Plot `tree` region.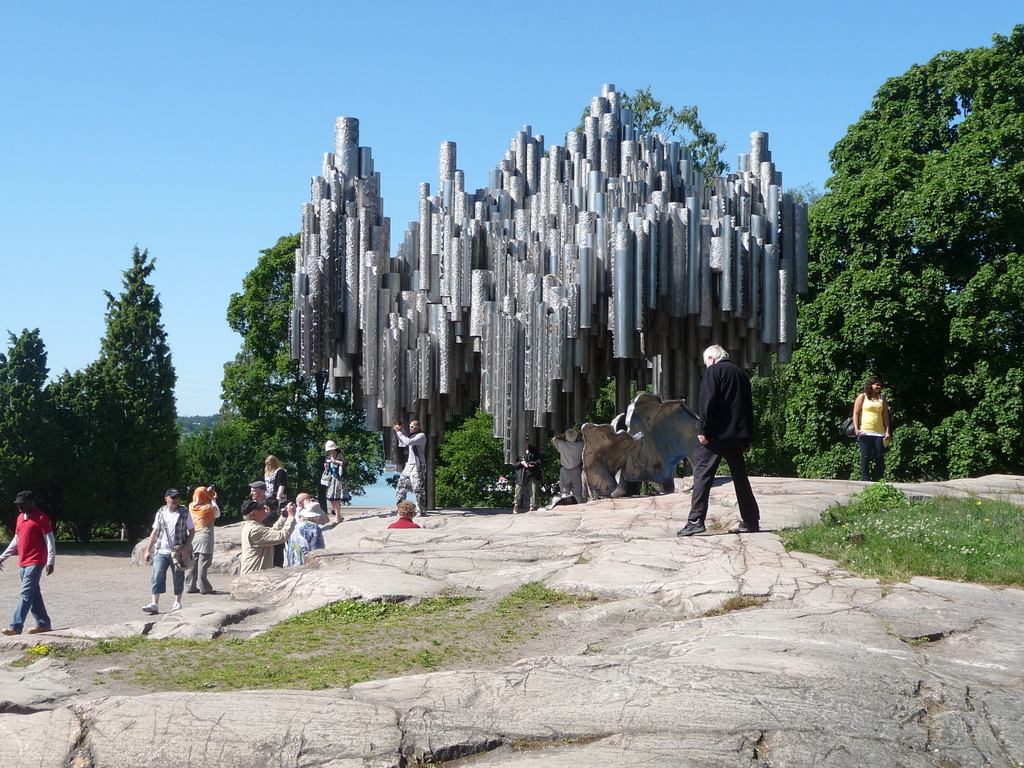
Plotted at bbox=[73, 243, 180, 544].
